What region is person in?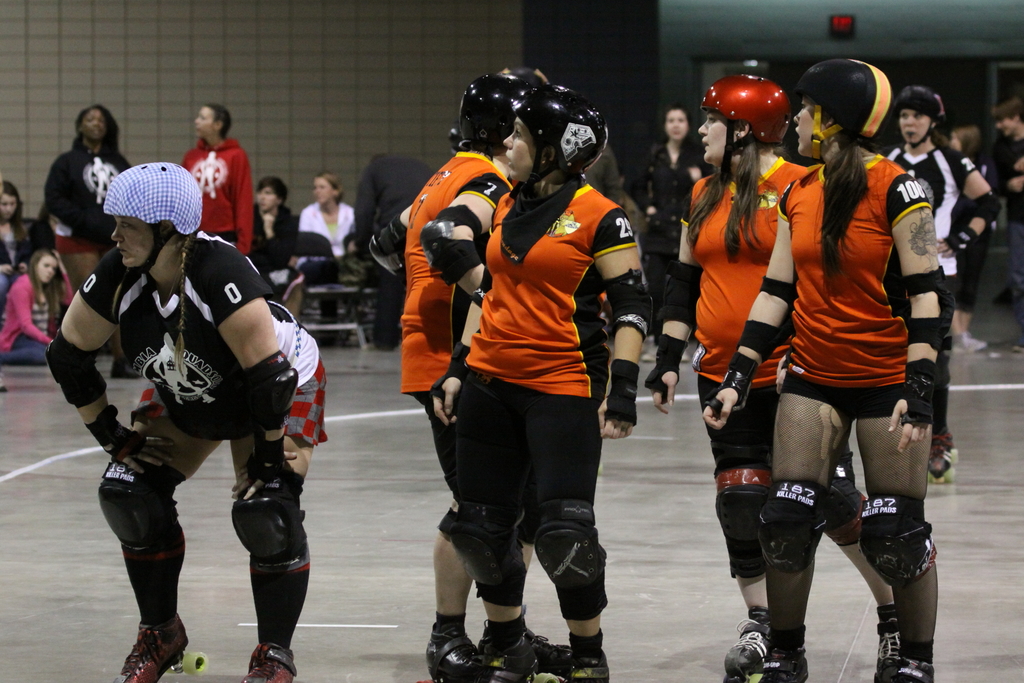
980:97:1023:347.
